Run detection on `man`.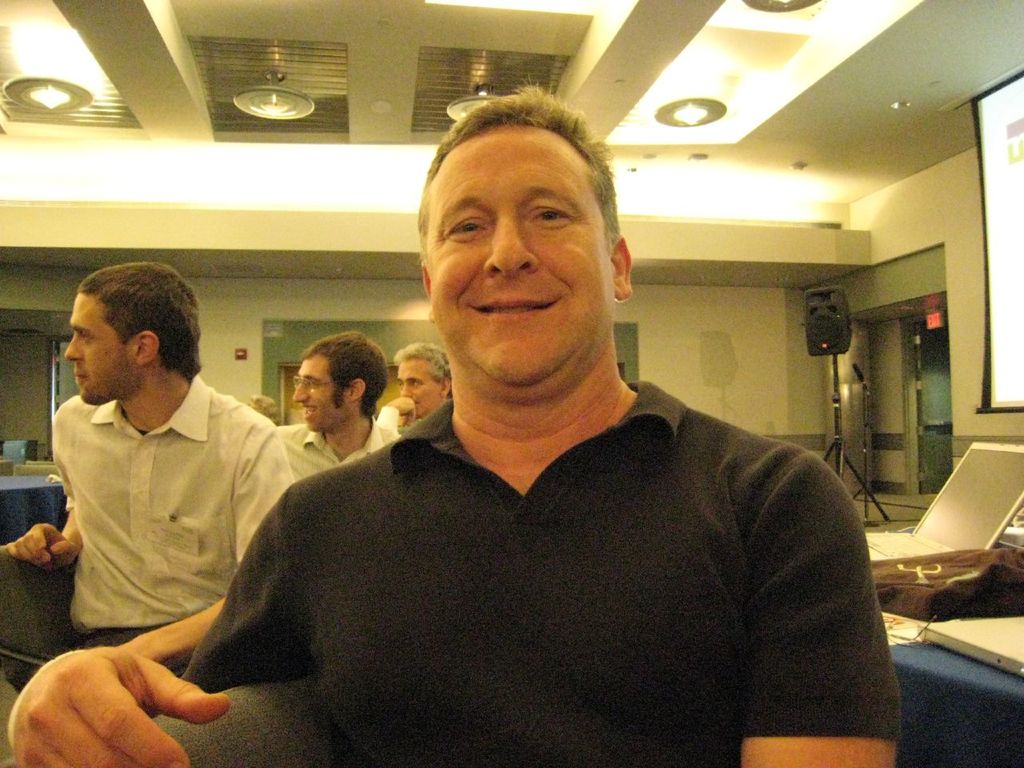
Result: x1=375, y1=339, x2=459, y2=430.
